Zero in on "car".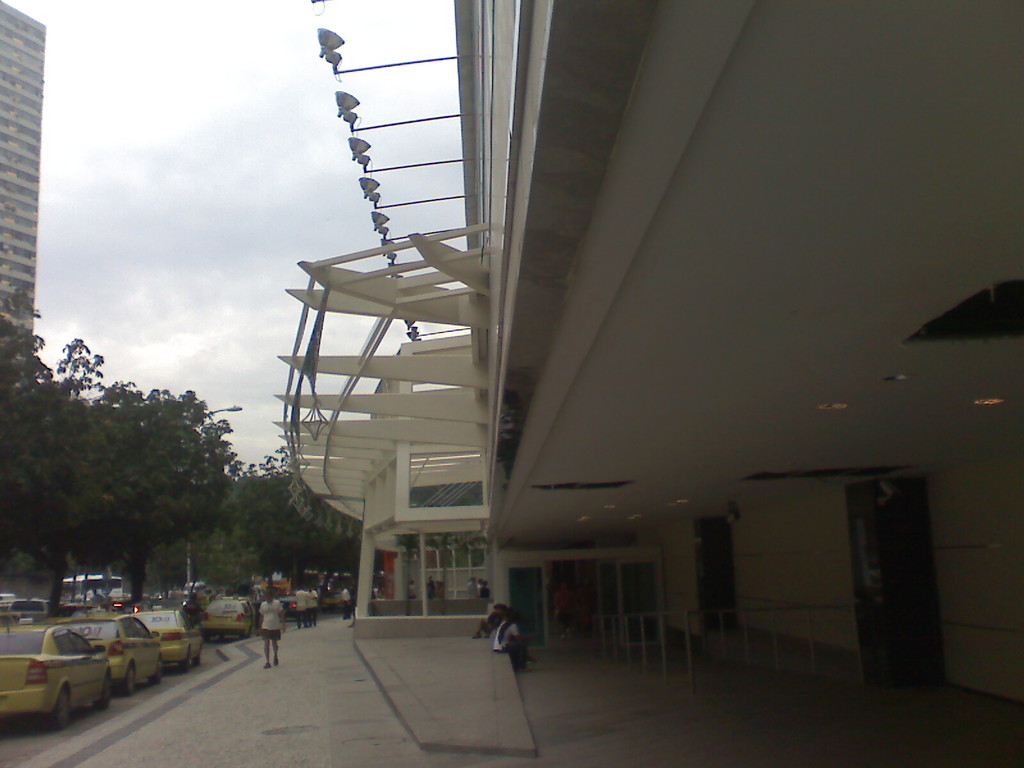
Zeroed in: bbox=(5, 597, 50, 620).
